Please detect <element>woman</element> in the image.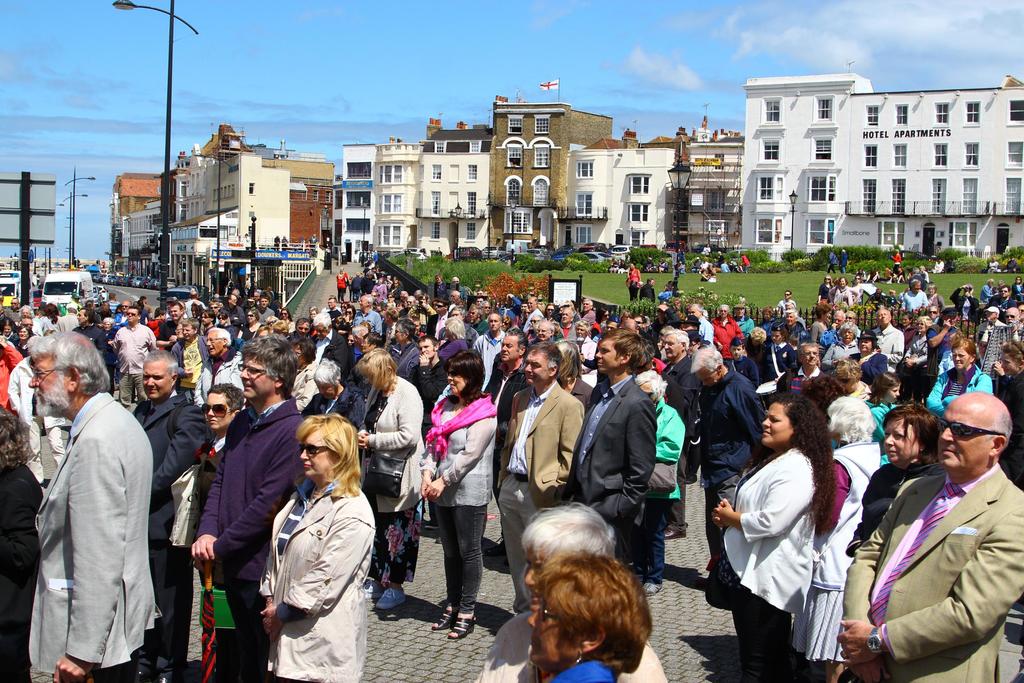
x1=948 y1=285 x2=986 y2=327.
